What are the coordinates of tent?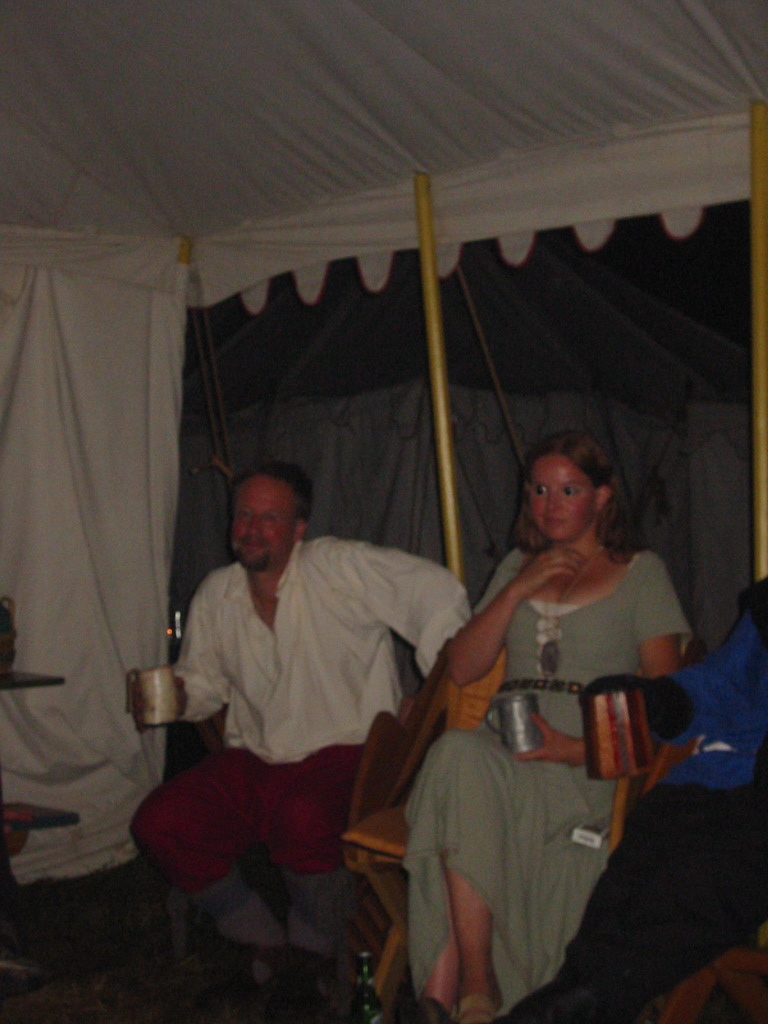
left=0, top=3, right=767, bottom=893.
